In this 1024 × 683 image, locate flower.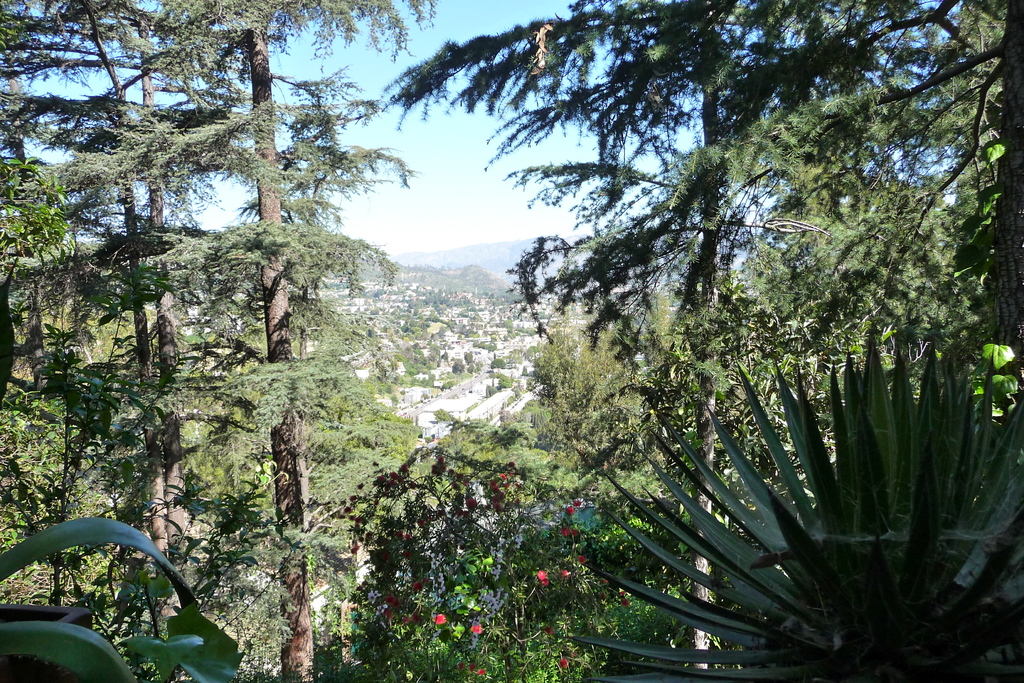
Bounding box: 467,664,473,668.
